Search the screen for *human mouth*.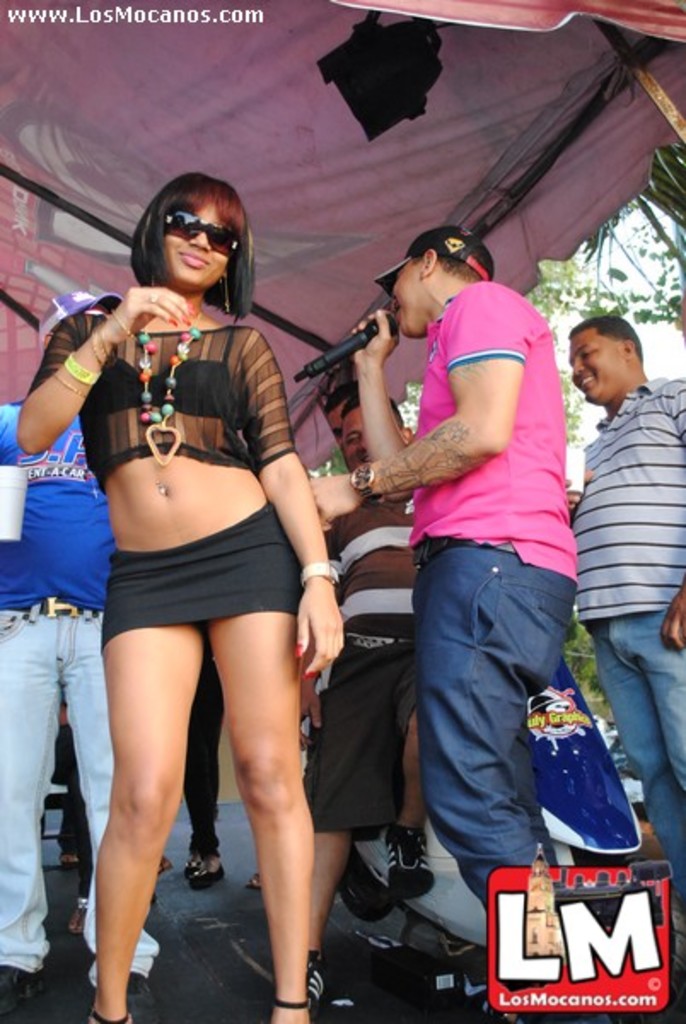
Found at bbox=(179, 253, 208, 266).
